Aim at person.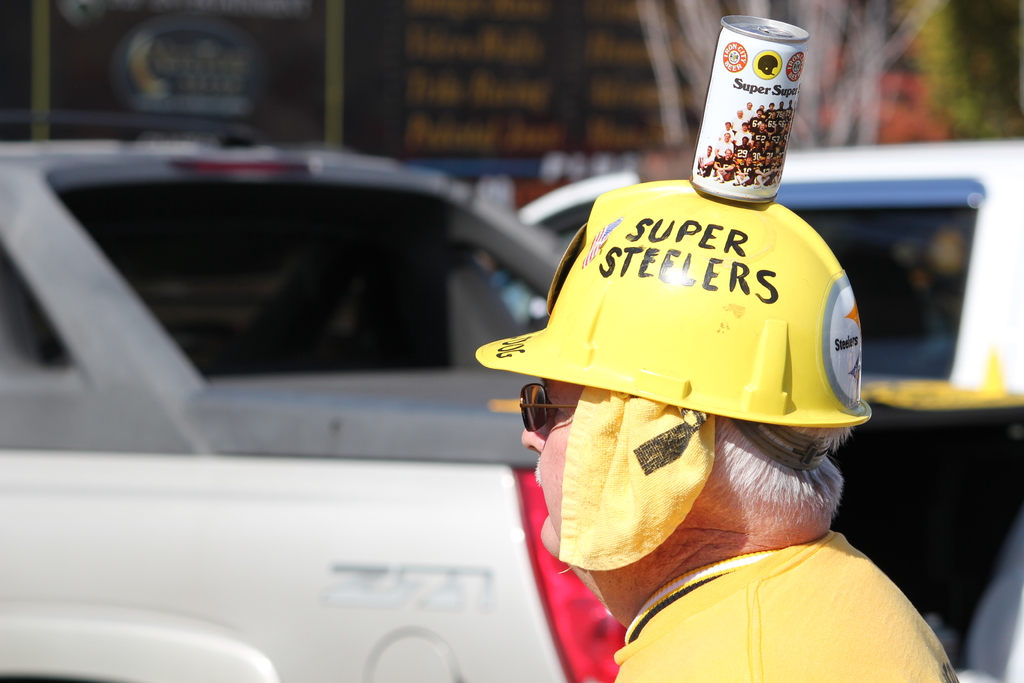
Aimed at box=[769, 147, 783, 168].
